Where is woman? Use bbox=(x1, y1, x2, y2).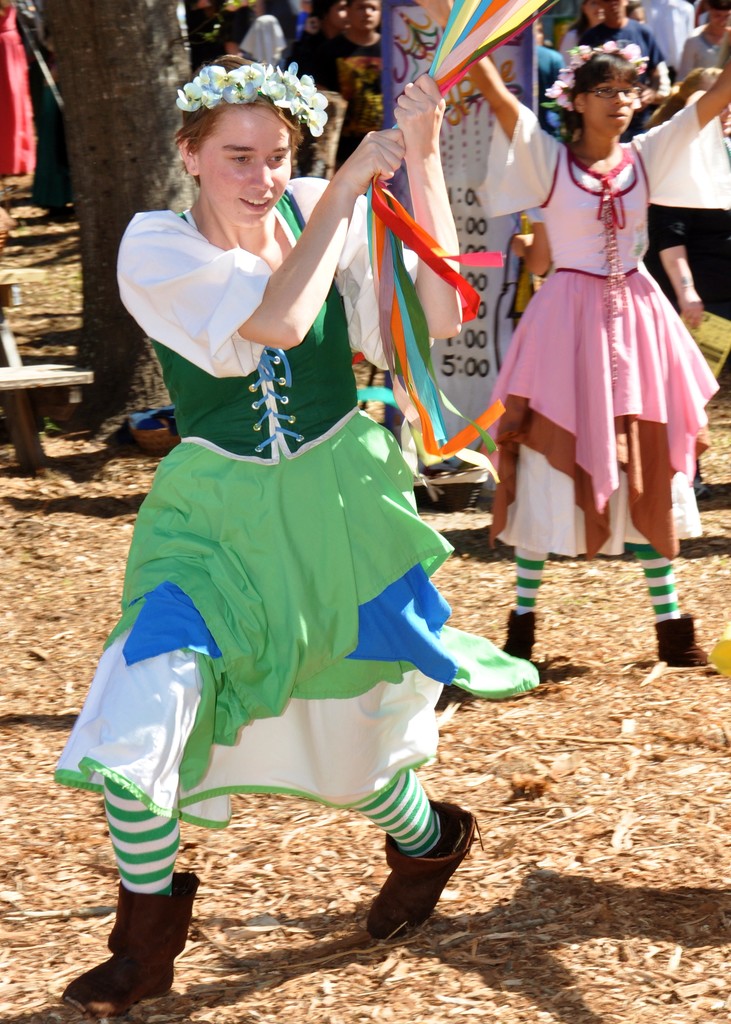
bbox=(557, 0, 608, 55).
